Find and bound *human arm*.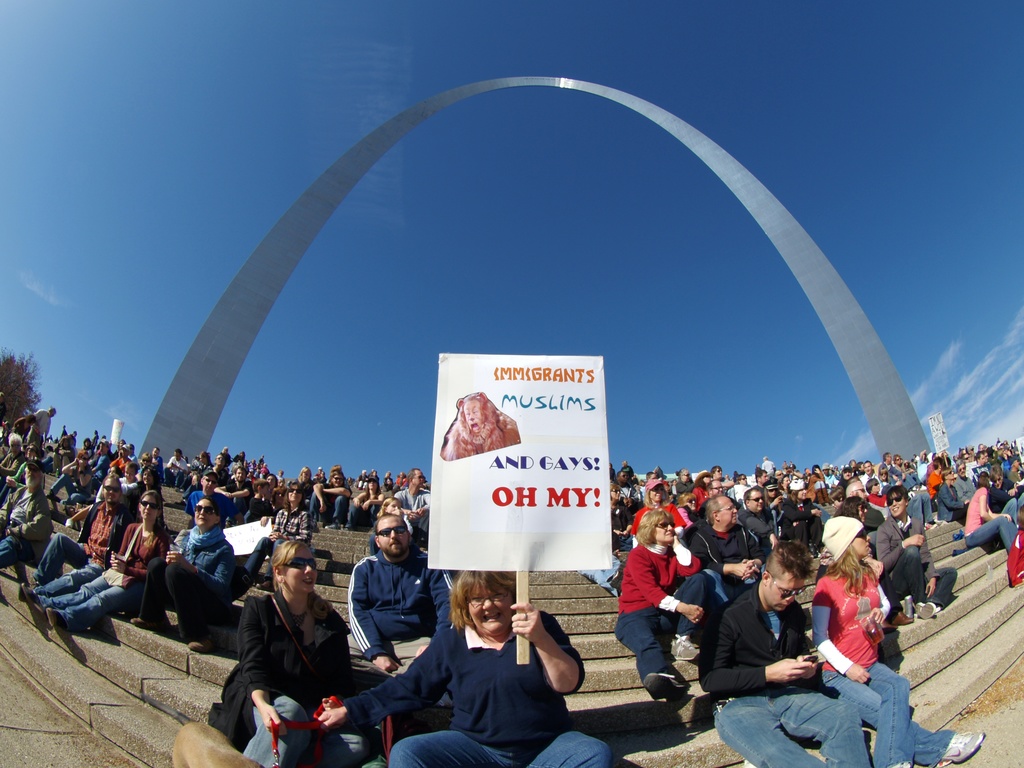
Bound: pyautogui.locateOnScreen(680, 533, 702, 583).
